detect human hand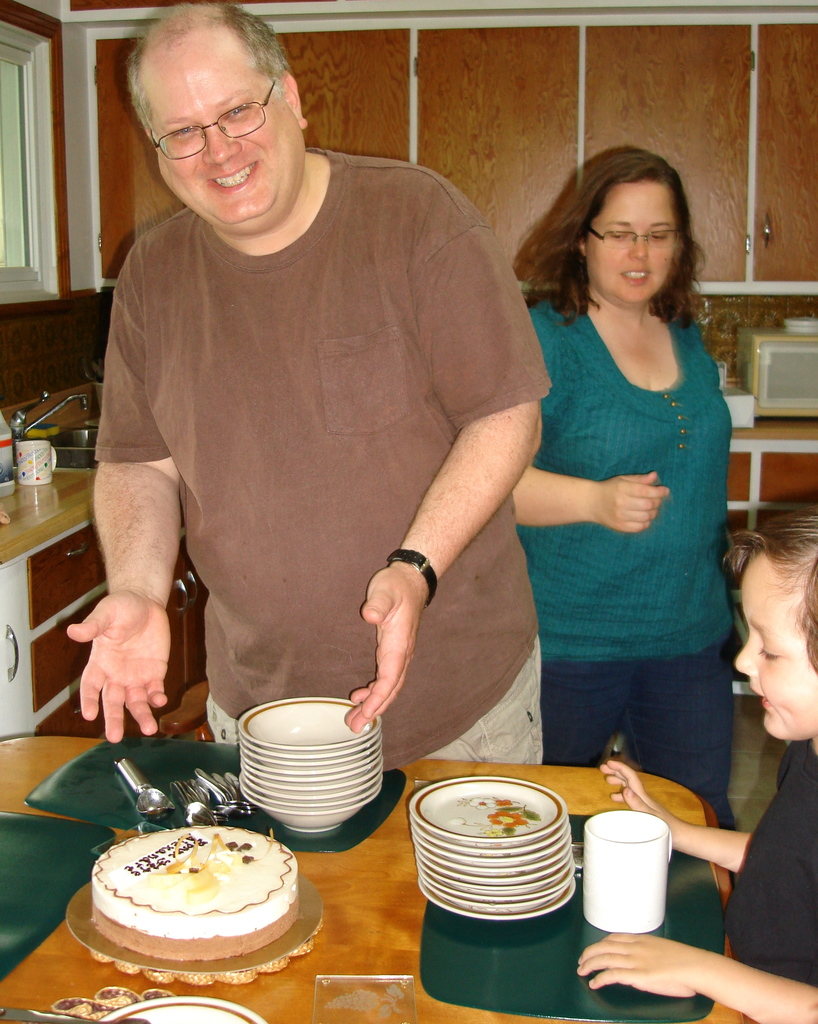
left=342, top=563, right=426, bottom=736
